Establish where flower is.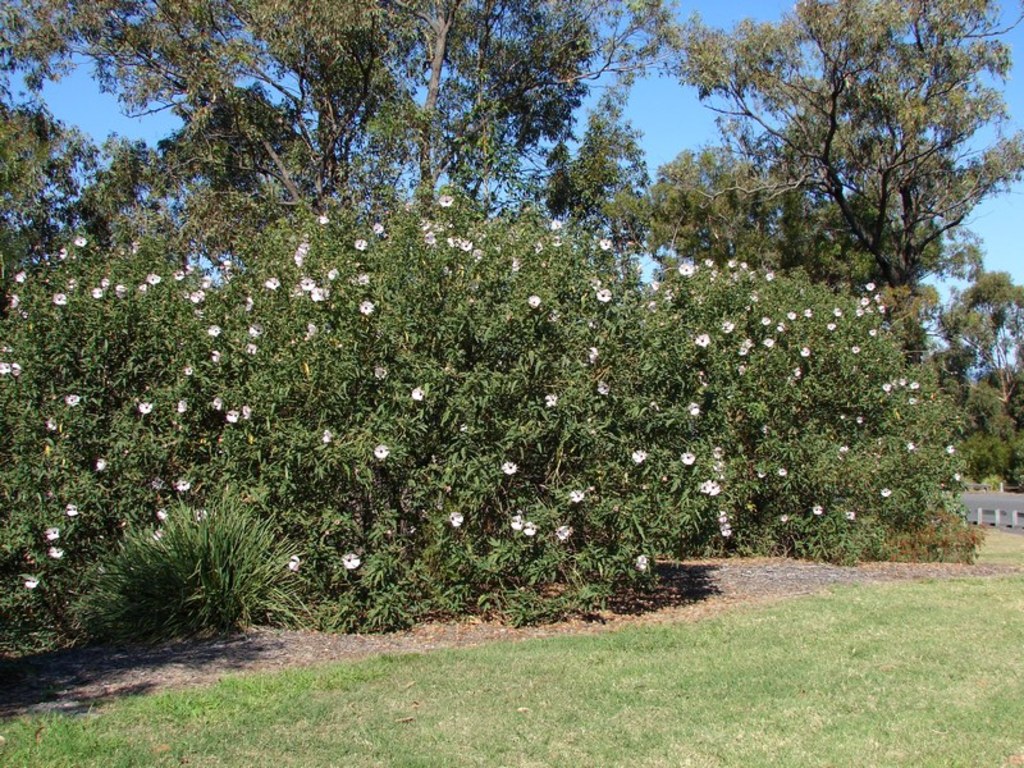
Established at <region>52, 291, 72, 307</region>.
